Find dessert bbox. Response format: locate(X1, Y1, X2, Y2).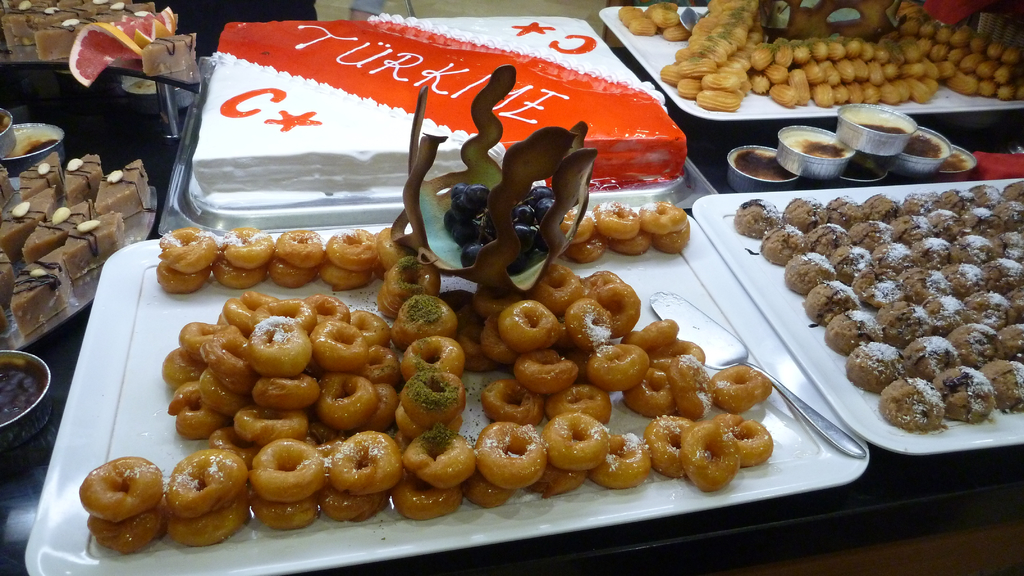
locate(790, 195, 829, 224).
